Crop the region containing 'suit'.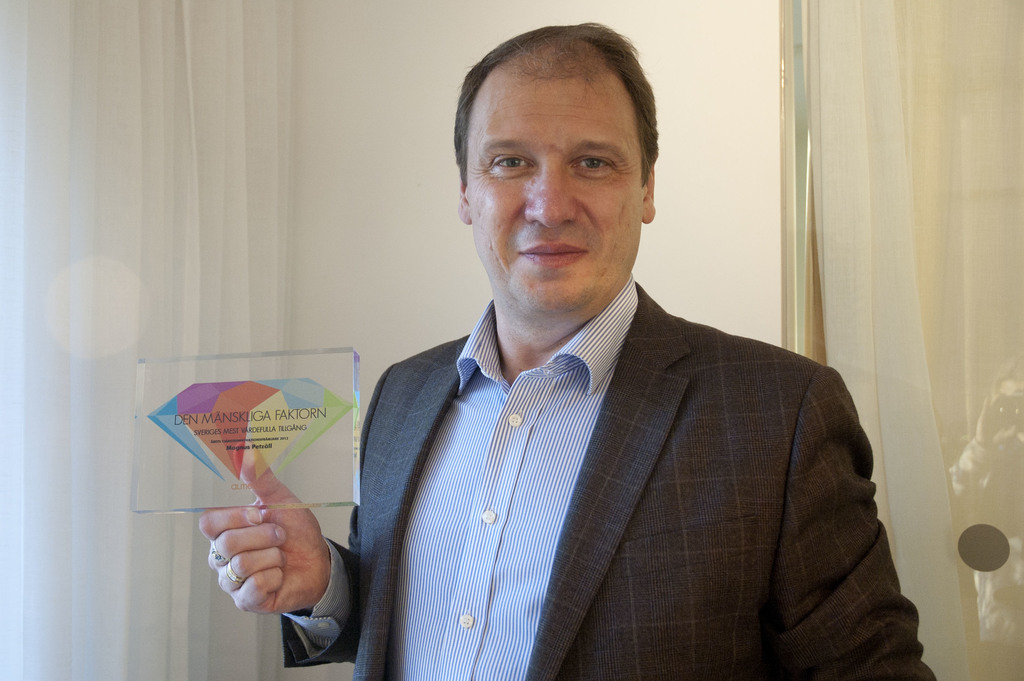
Crop region: {"left": 276, "top": 276, "right": 944, "bottom": 680}.
